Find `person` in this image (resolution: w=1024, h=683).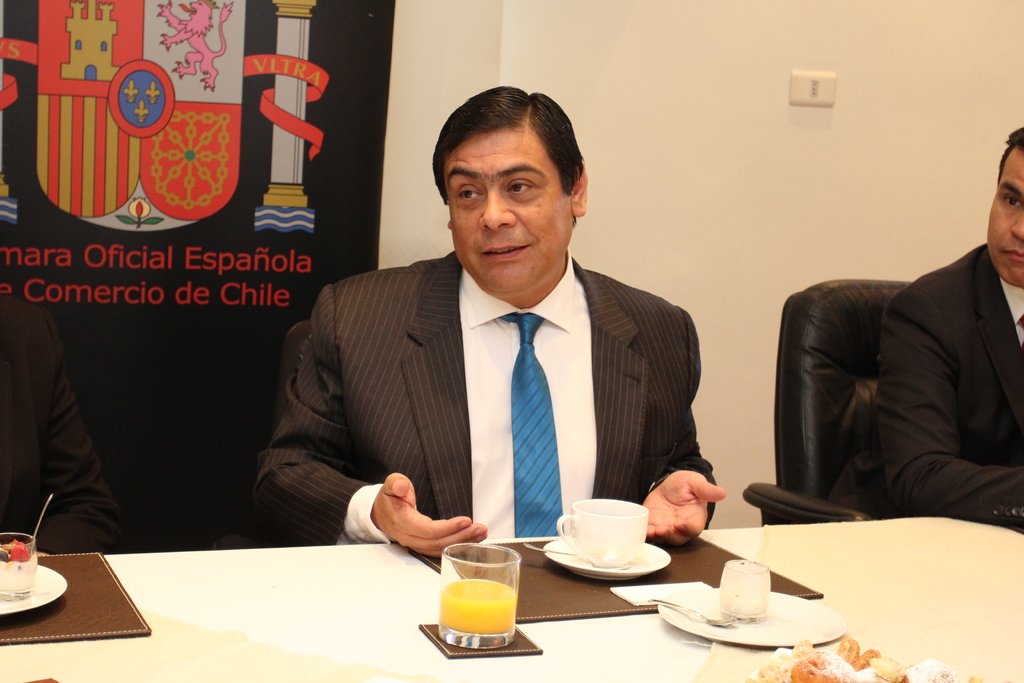
Rect(867, 123, 1023, 538).
